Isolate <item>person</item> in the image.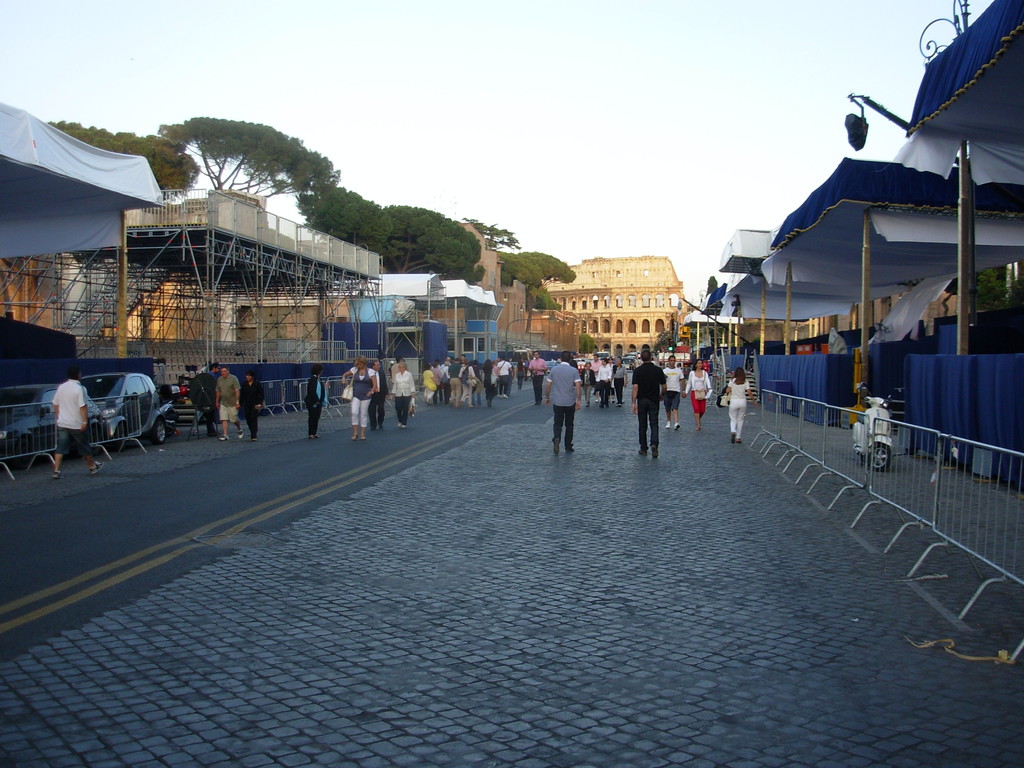
Isolated region: bbox=[626, 346, 671, 450].
